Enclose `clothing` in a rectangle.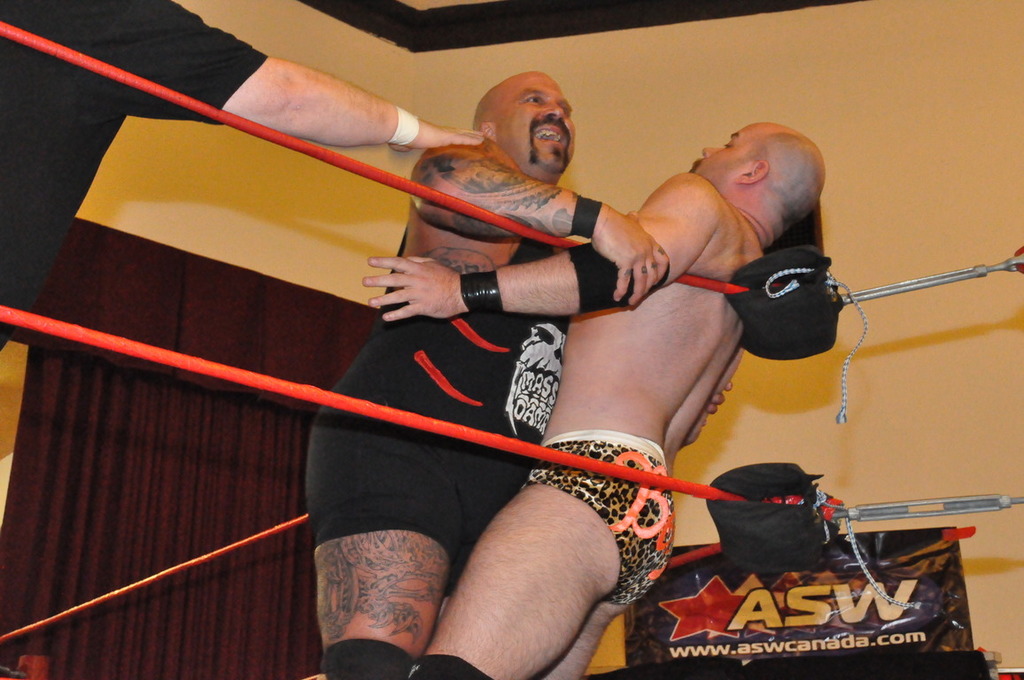
{"x1": 406, "y1": 653, "x2": 491, "y2": 679}.
